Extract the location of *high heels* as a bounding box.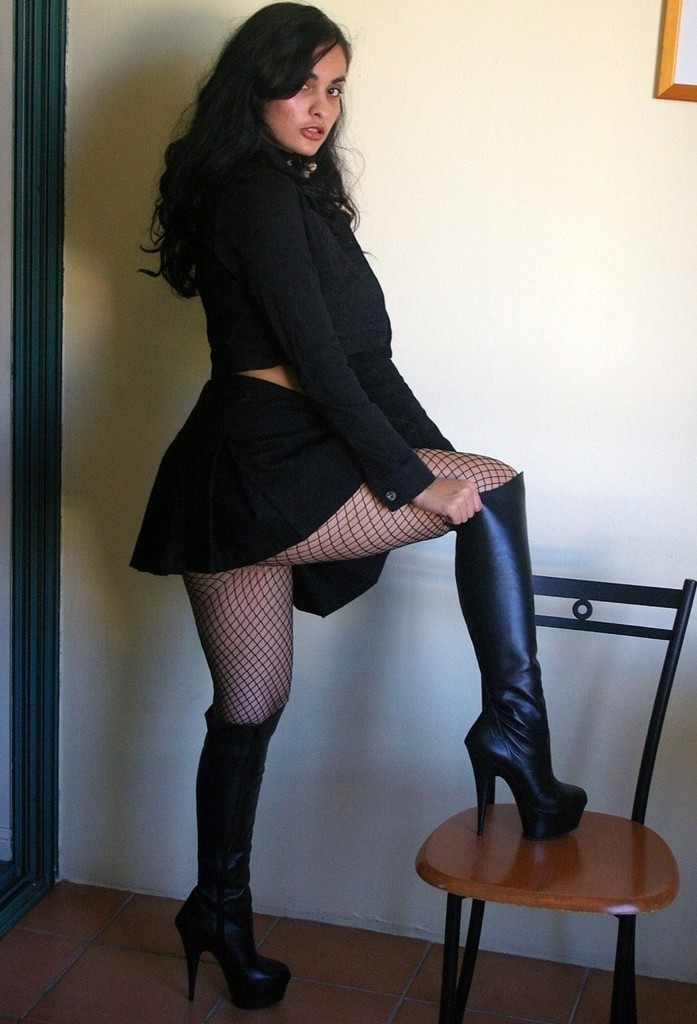
crop(174, 703, 290, 1018).
